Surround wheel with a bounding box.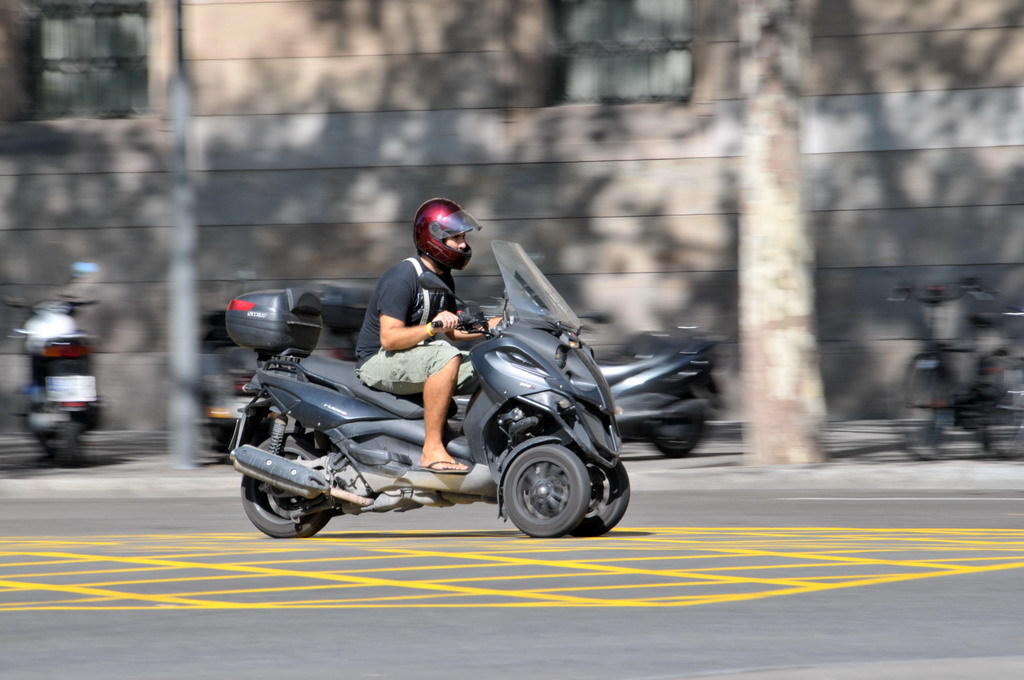
[x1=59, y1=417, x2=83, y2=464].
